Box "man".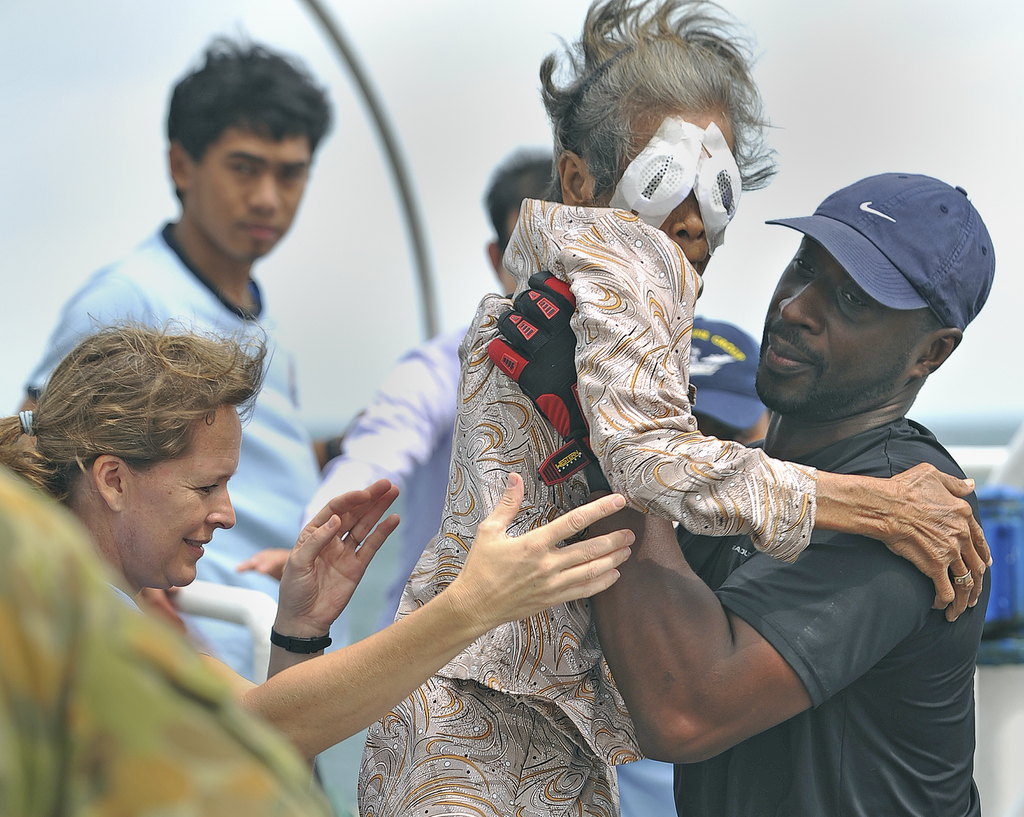
l=237, t=147, r=579, b=689.
